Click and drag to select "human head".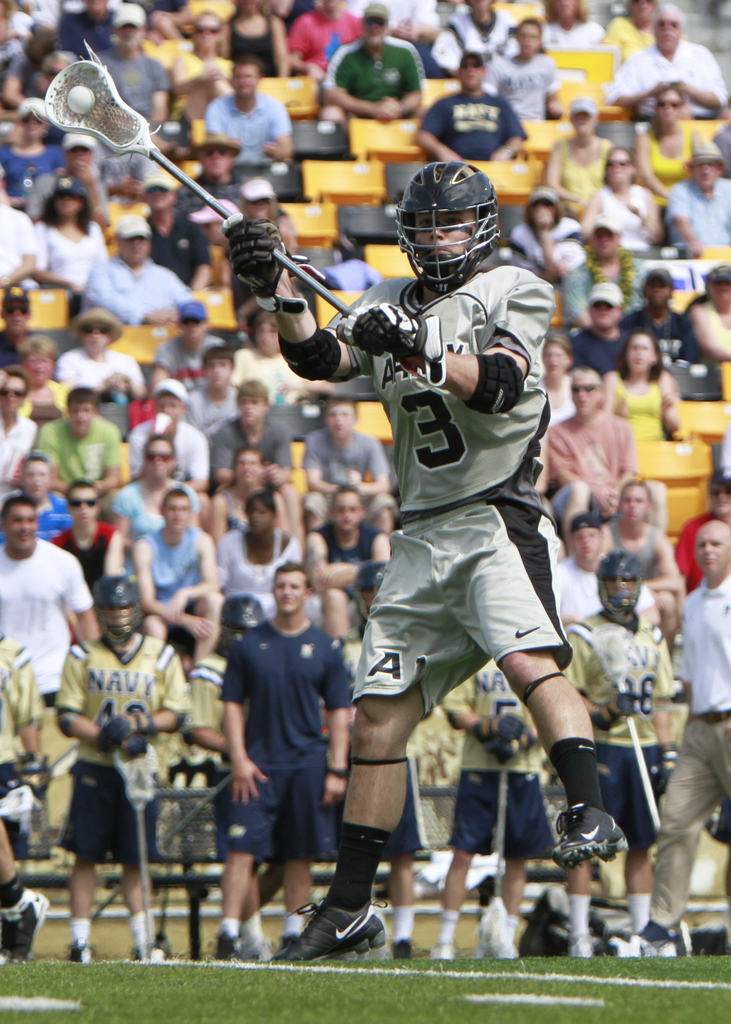
Selection: [left=688, top=136, right=723, bottom=200].
